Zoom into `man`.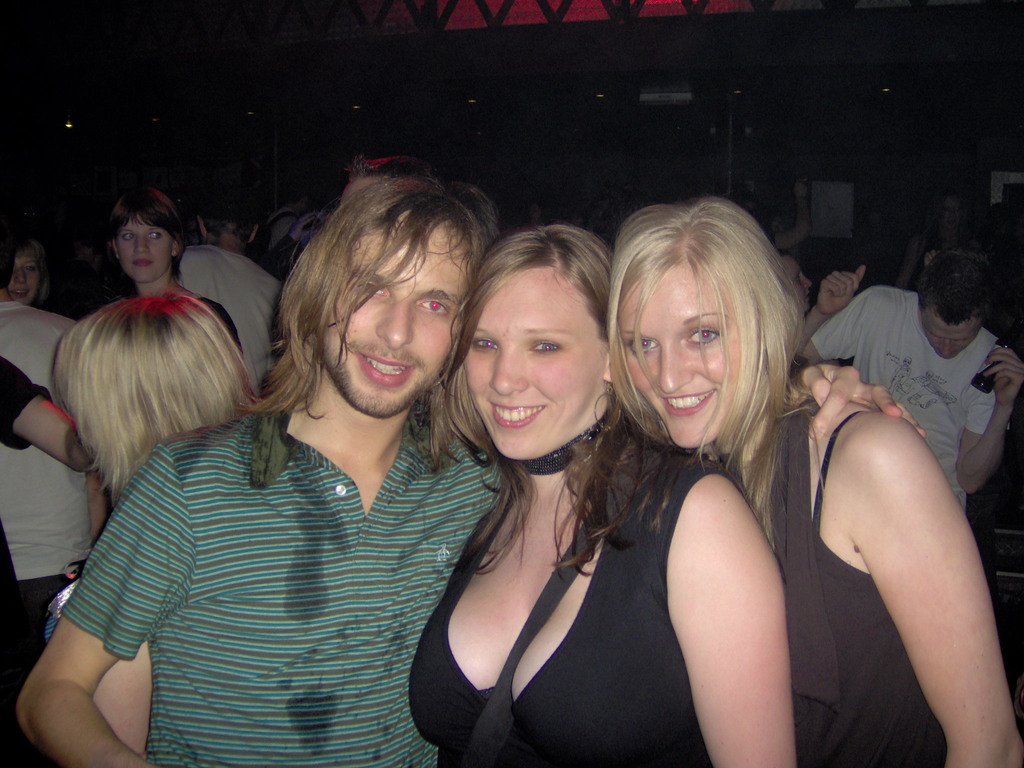
Zoom target: rect(774, 252, 810, 328).
